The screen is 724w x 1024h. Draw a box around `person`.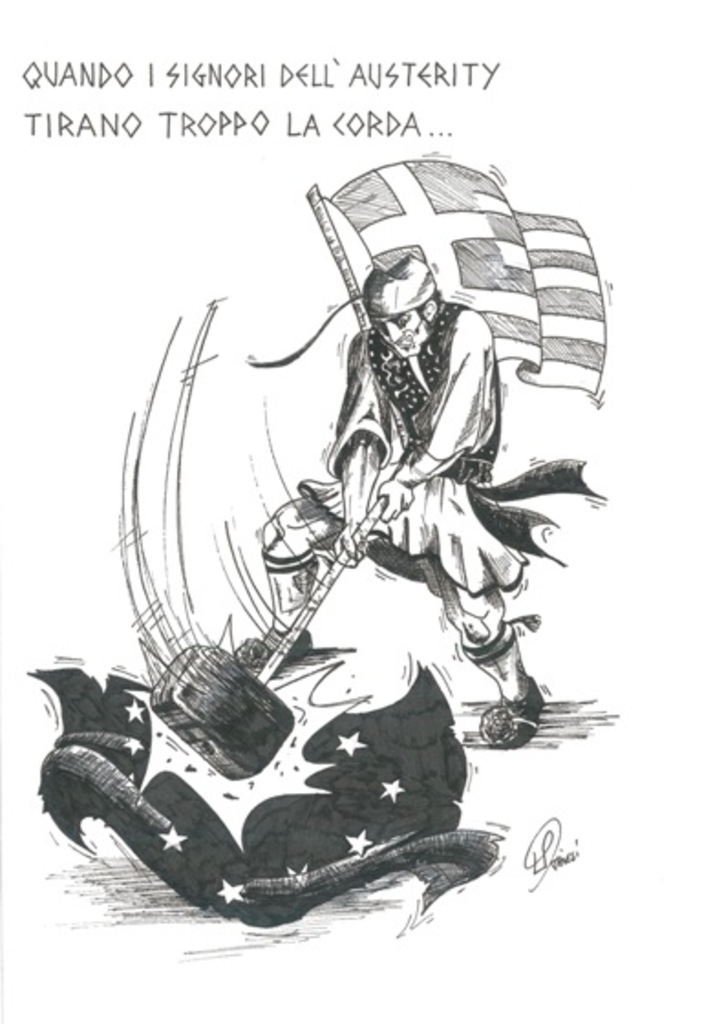
238:261:547:742.
